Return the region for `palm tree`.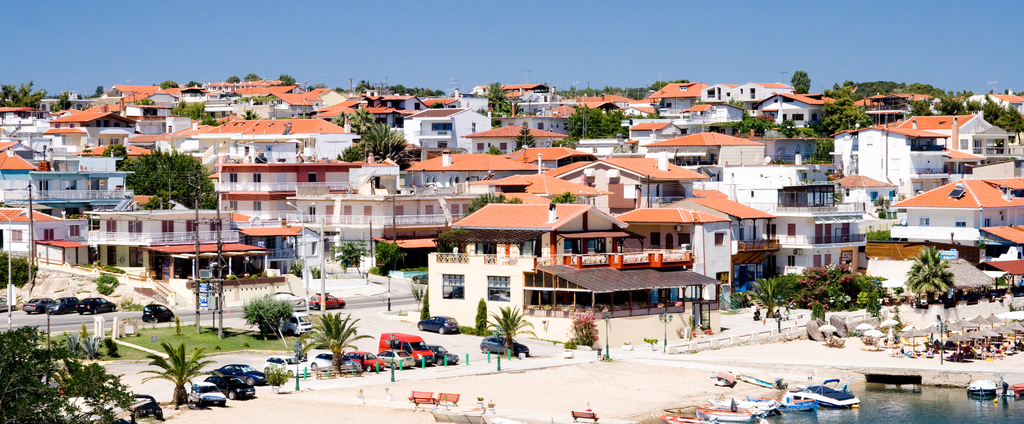
box(343, 120, 410, 186).
